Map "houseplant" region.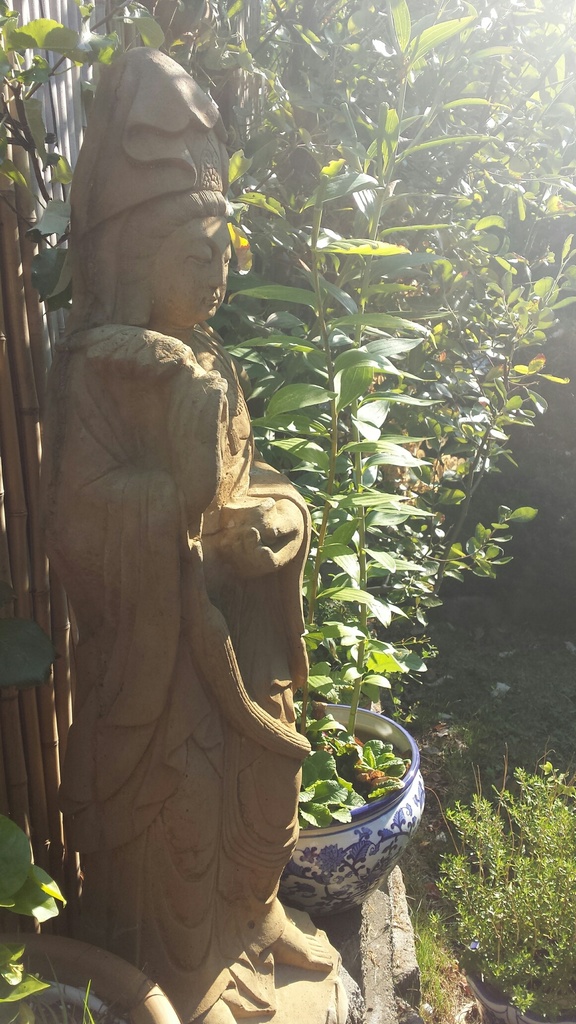
Mapped to box=[215, 136, 432, 913].
